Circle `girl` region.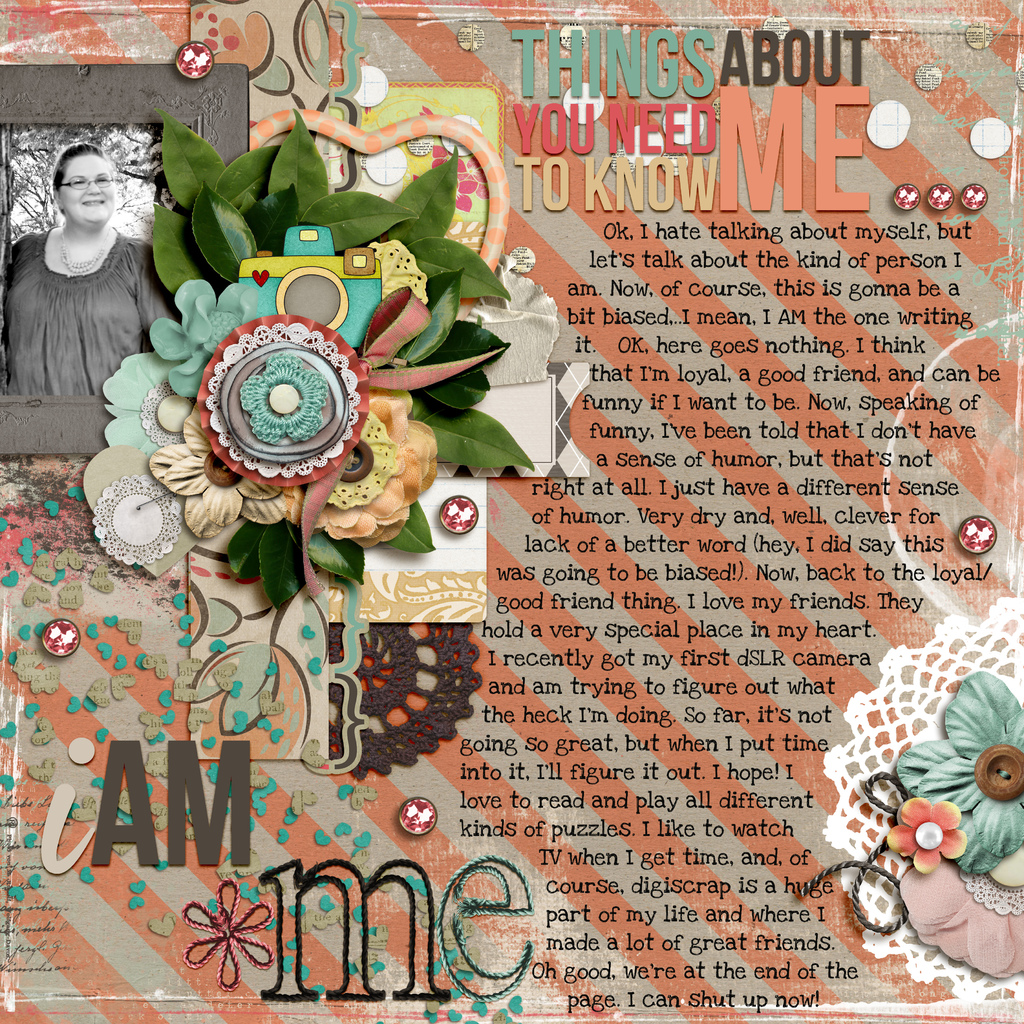
Region: bbox=[0, 144, 179, 400].
